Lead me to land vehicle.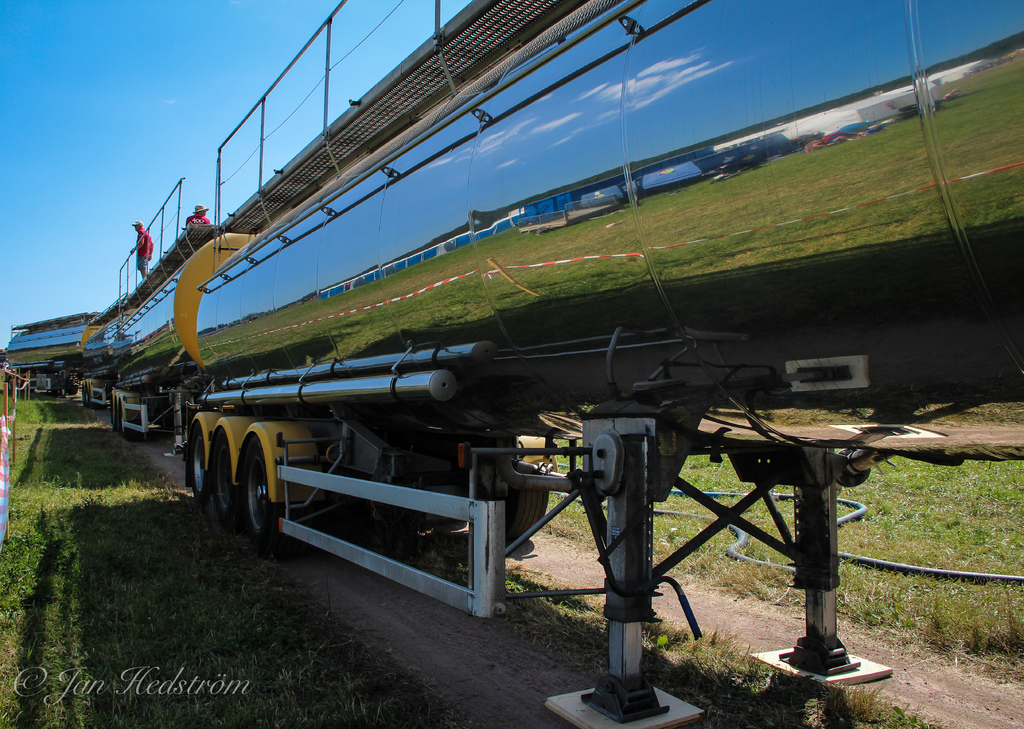
Lead to 5, 311, 105, 401.
